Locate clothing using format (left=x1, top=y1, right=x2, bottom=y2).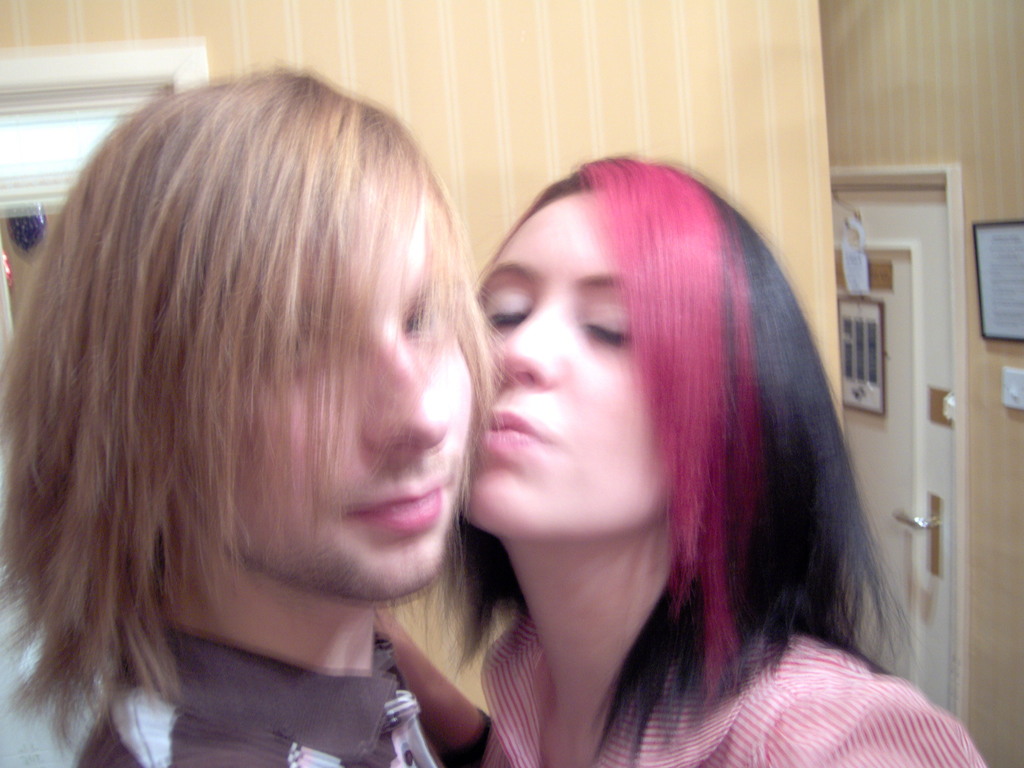
(left=70, top=612, right=472, bottom=767).
